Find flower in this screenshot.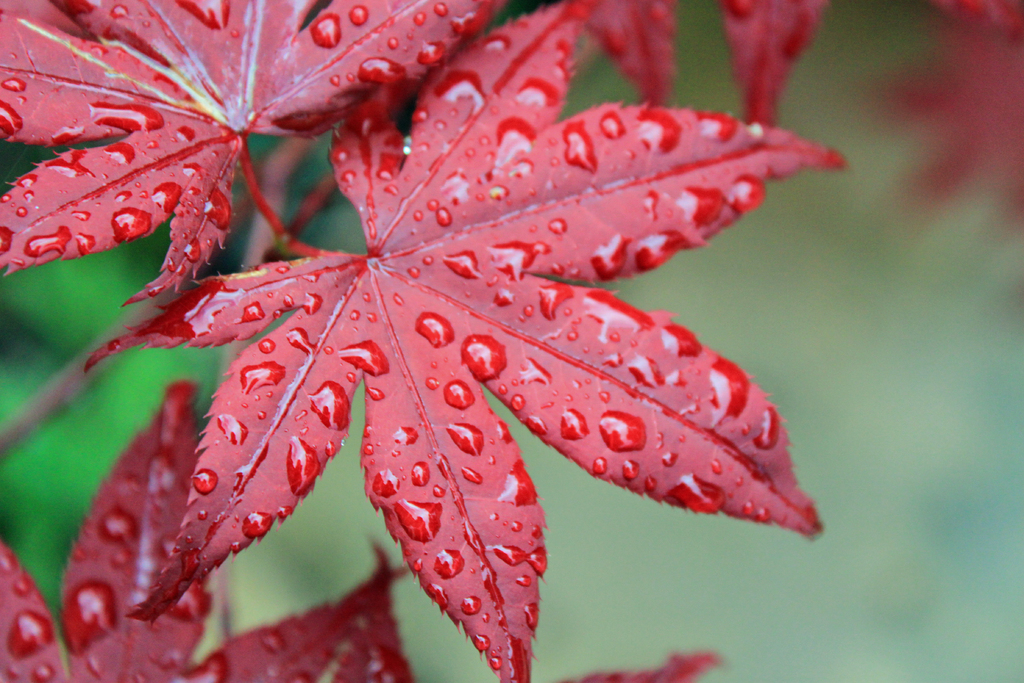
The bounding box for flower is x1=0 y1=0 x2=852 y2=682.
